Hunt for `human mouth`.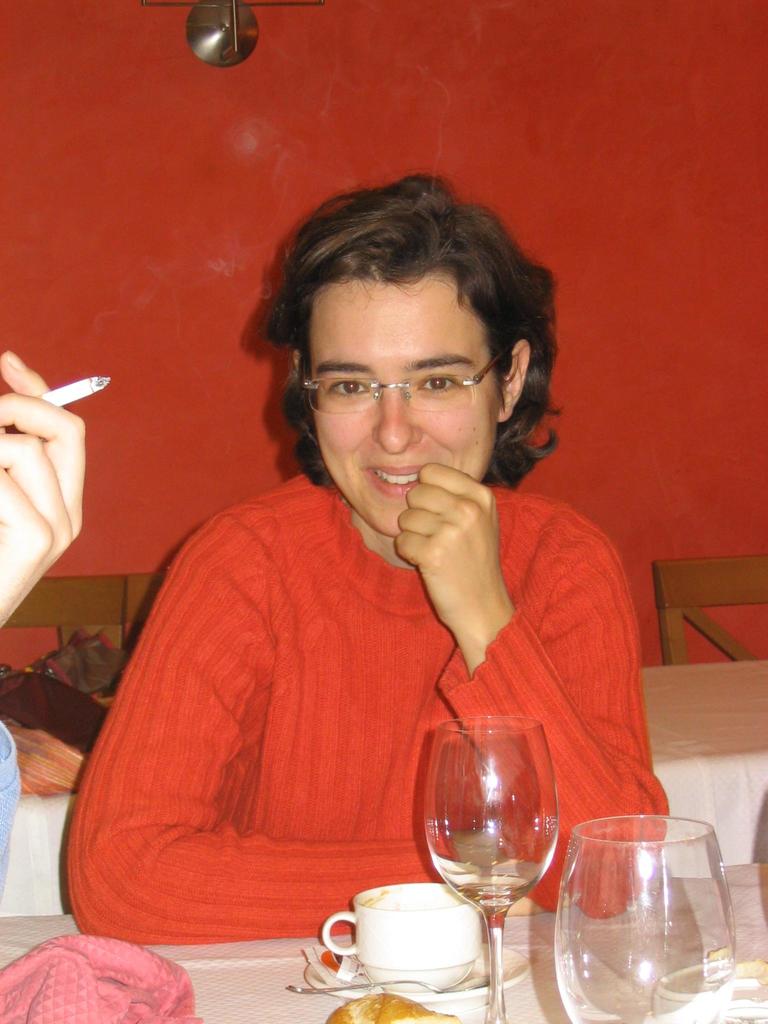
Hunted down at 367:463:425:498.
